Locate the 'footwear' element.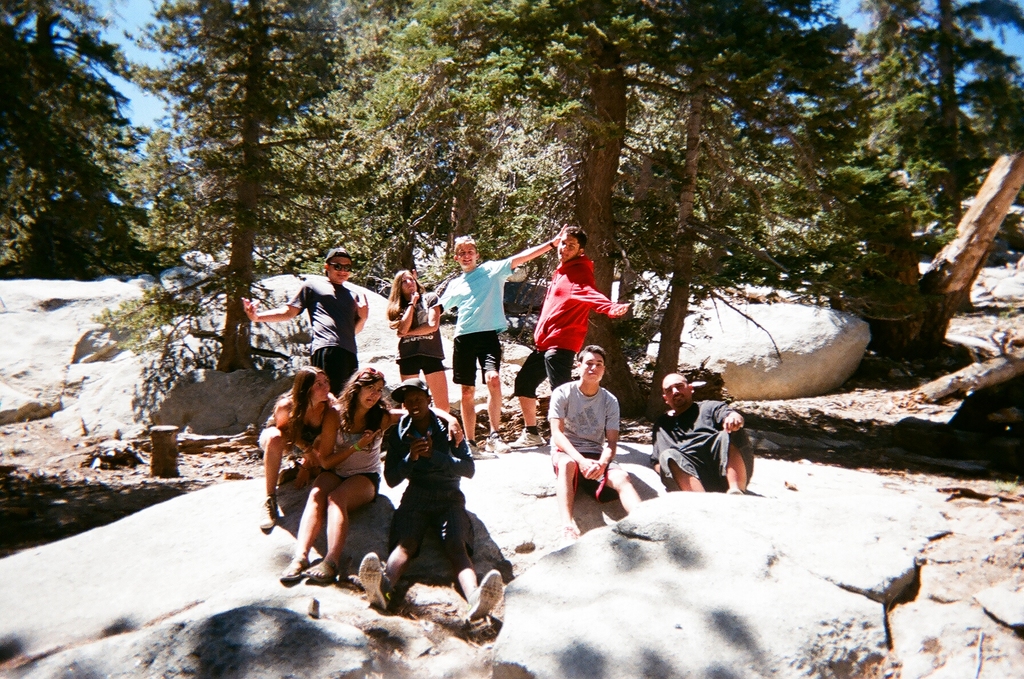
Element bbox: locate(259, 494, 278, 534).
